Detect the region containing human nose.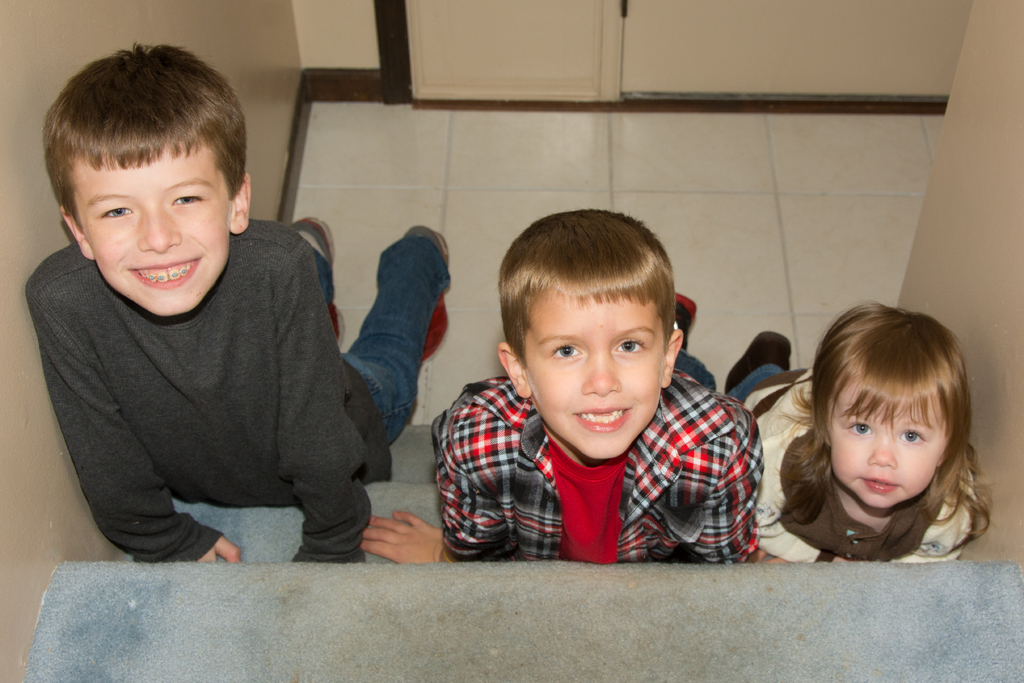
581:354:621:397.
